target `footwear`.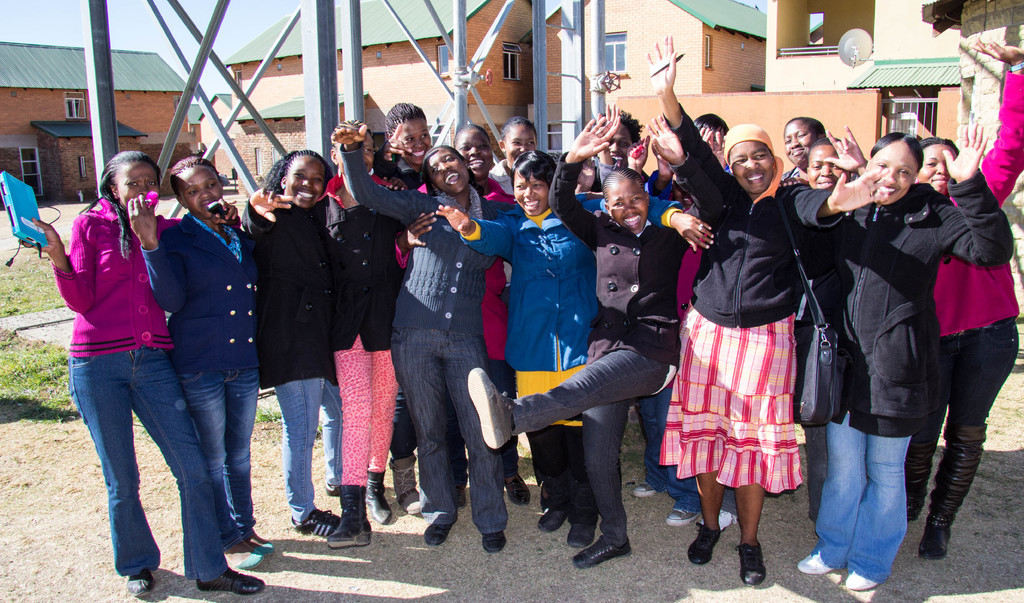
Target region: <region>734, 541, 767, 586</region>.
